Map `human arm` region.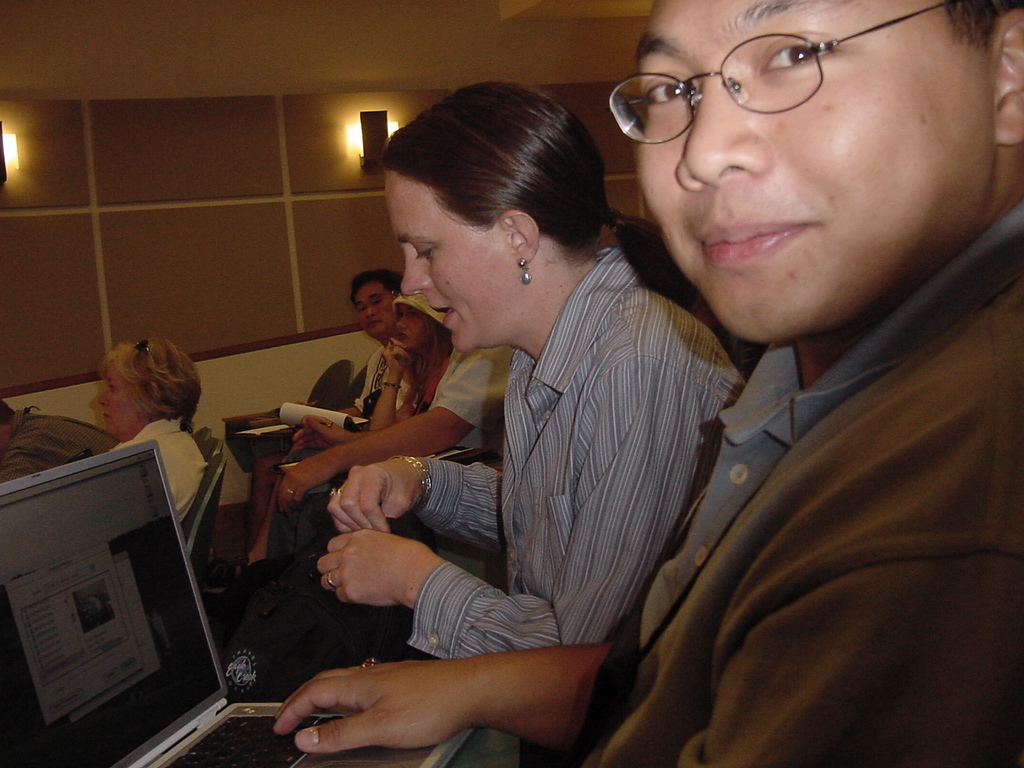
Mapped to [left=272, top=337, right=523, bottom=516].
